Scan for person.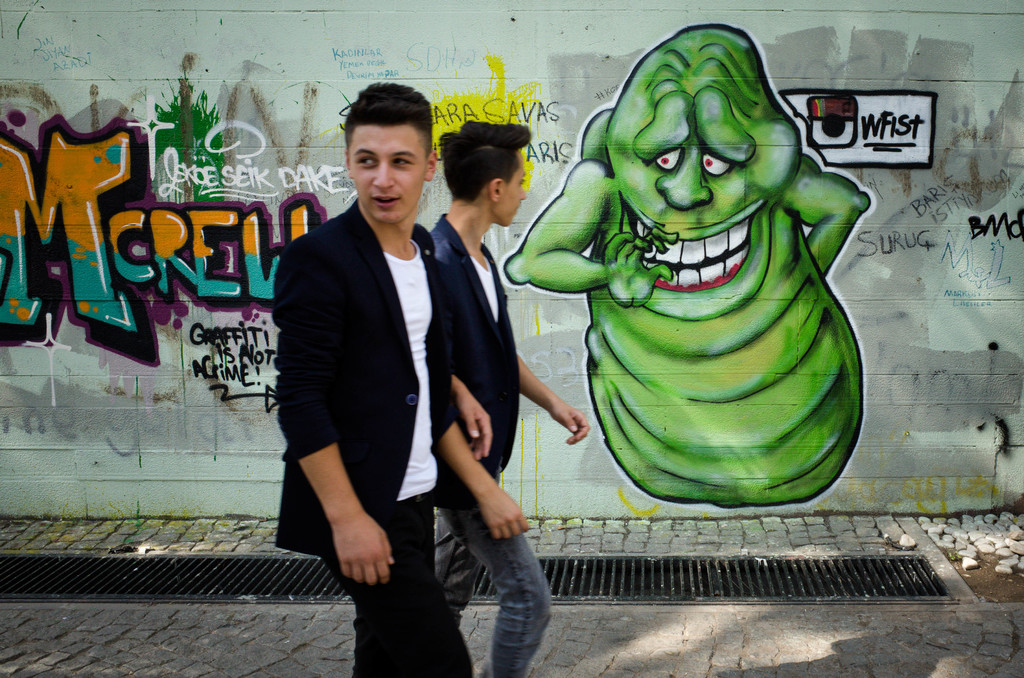
Scan result: bbox(428, 117, 590, 677).
